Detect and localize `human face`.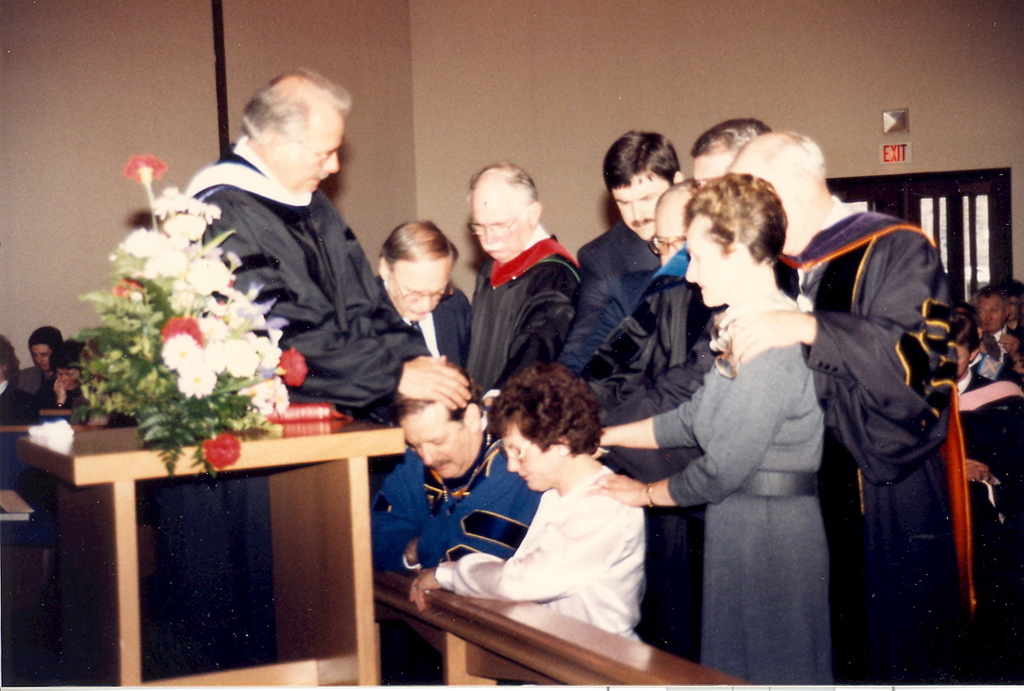
Localized at x1=682, y1=215, x2=736, y2=303.
